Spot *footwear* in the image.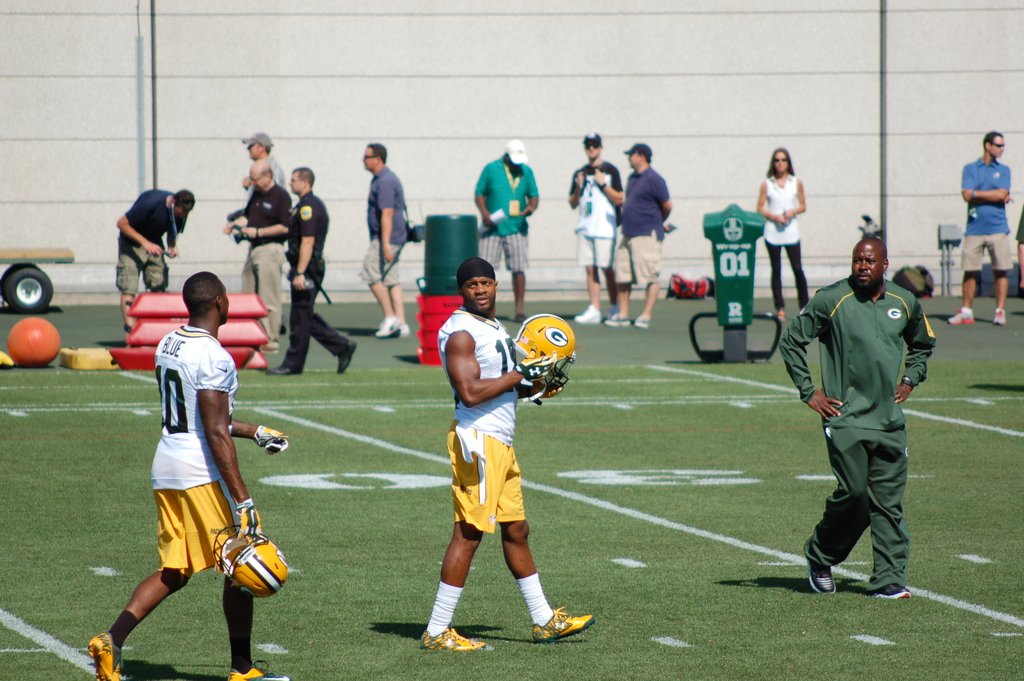
*footwear* found at 775,309,784,327.
